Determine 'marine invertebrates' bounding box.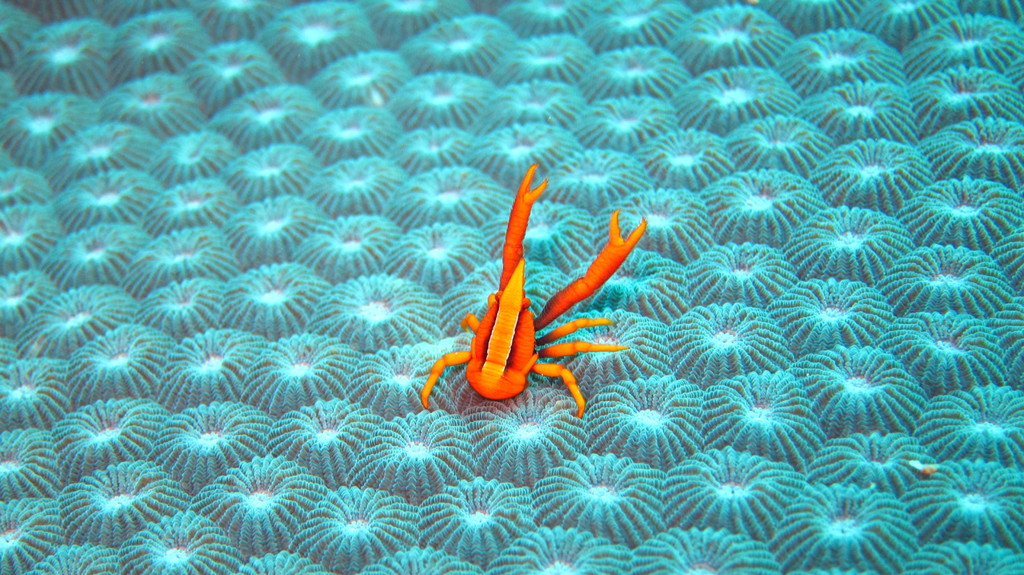
Determined: bbox=(0, 0, 47, 72).
